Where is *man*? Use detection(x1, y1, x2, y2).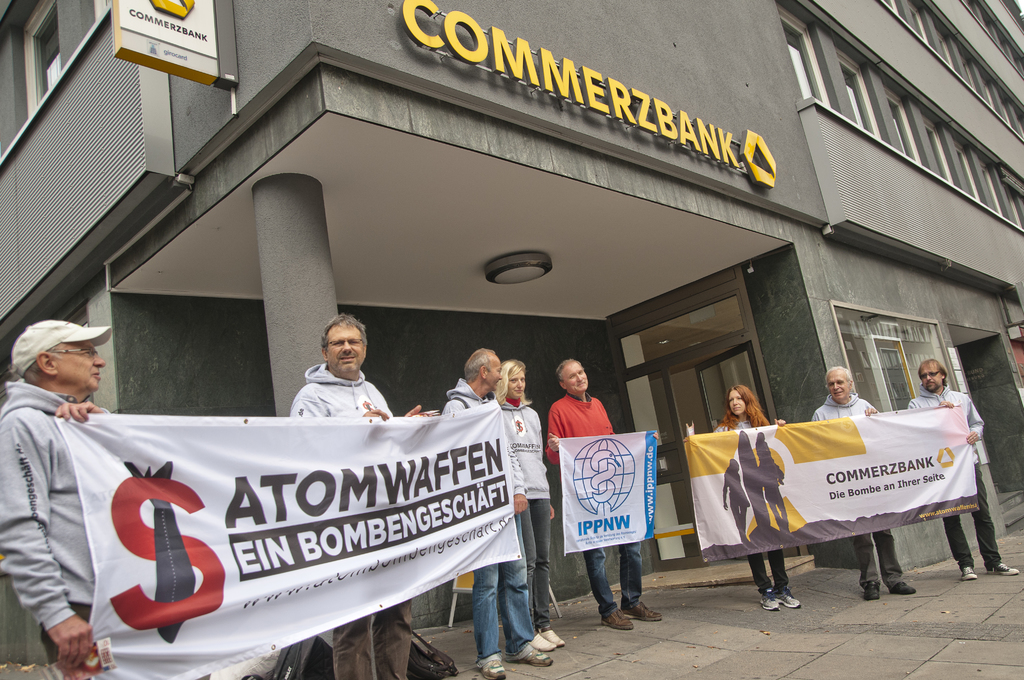
detection(0, 307, 122, 674).
